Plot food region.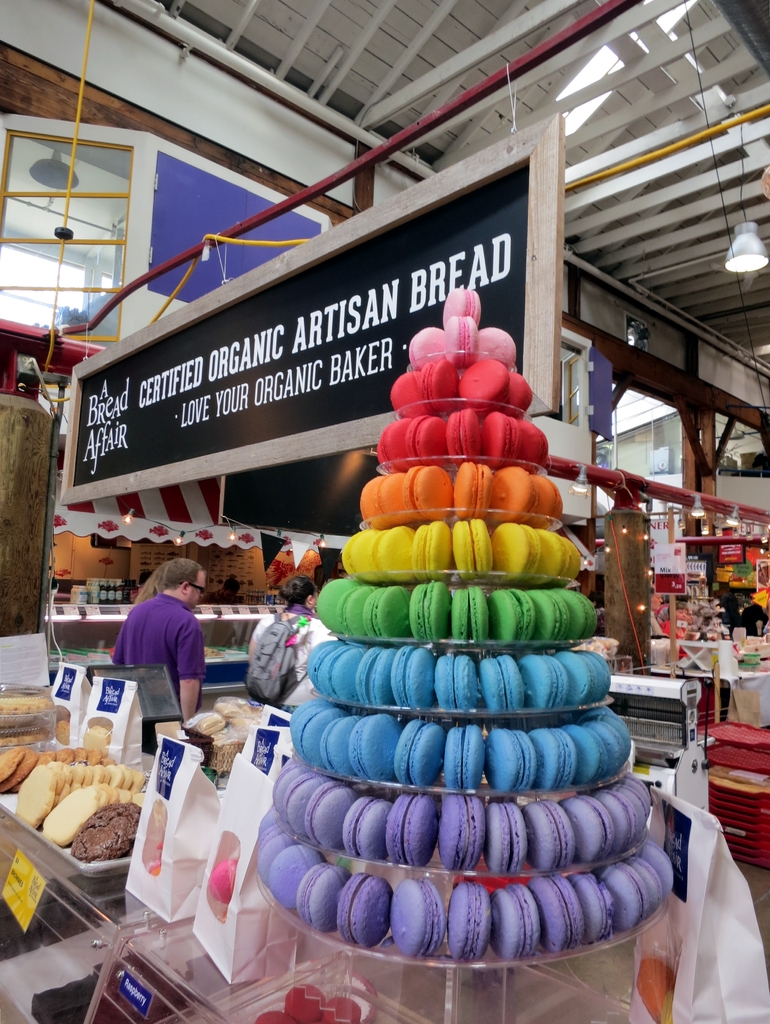
Plotted at [x1=406, y1=519, x2=459, y2=588].
